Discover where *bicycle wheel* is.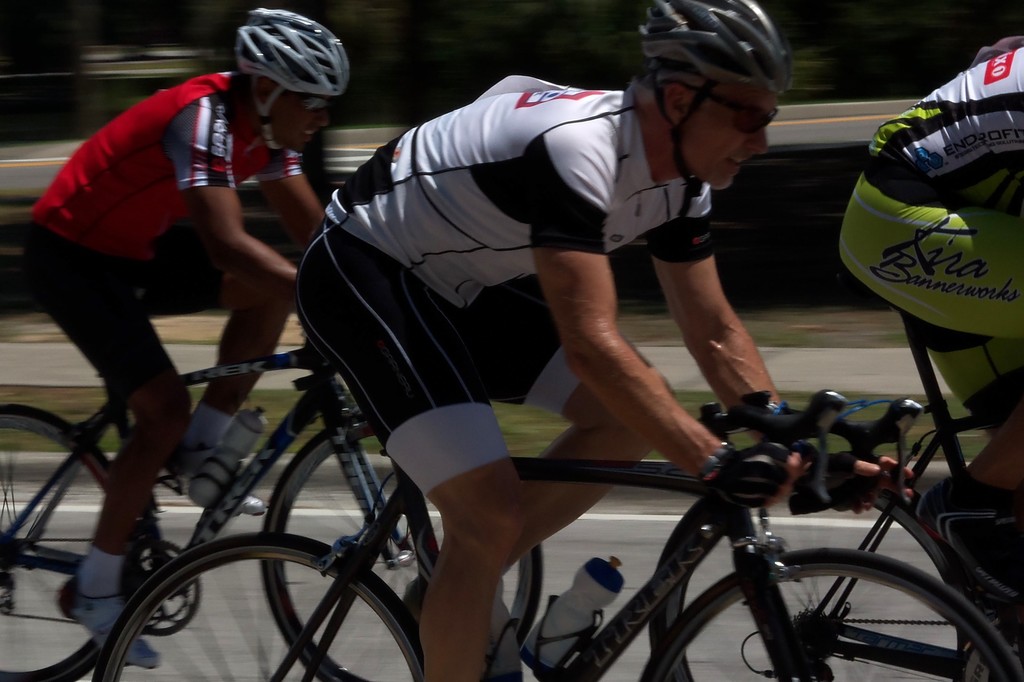
Discovered at <bbox>102, 527, 428, 681</bbox>.
